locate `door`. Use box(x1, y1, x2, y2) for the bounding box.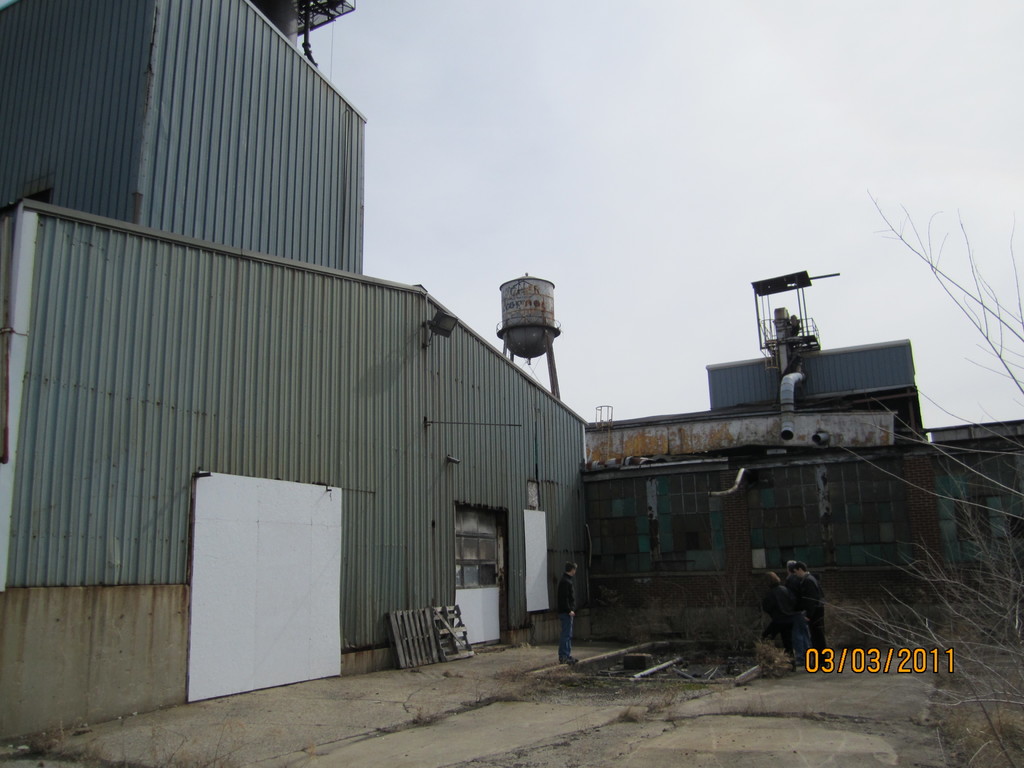
box(452, 508, 502, 645).
